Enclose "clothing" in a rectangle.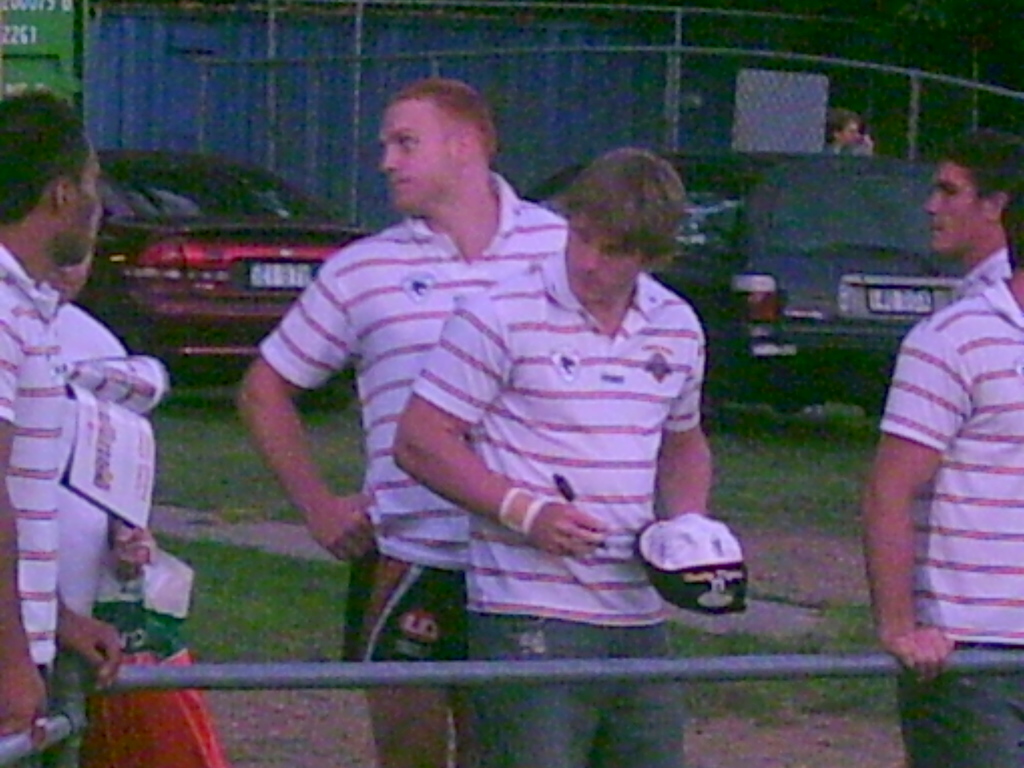
bbox(878, 262, 1023, 767).
